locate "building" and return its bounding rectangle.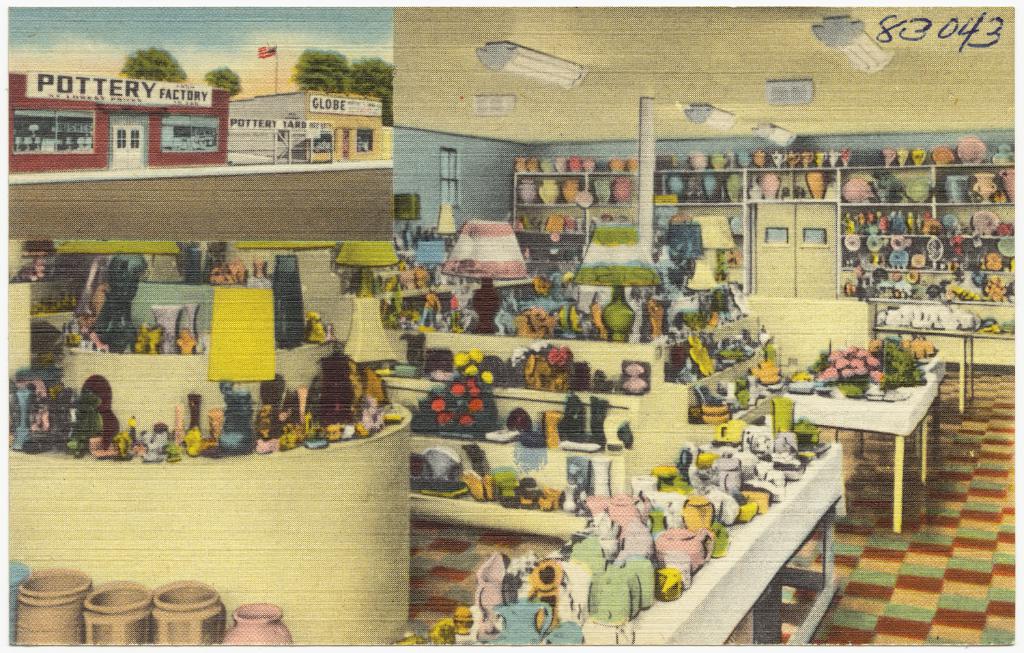
l=3, t=2, r=1018, b=643.
